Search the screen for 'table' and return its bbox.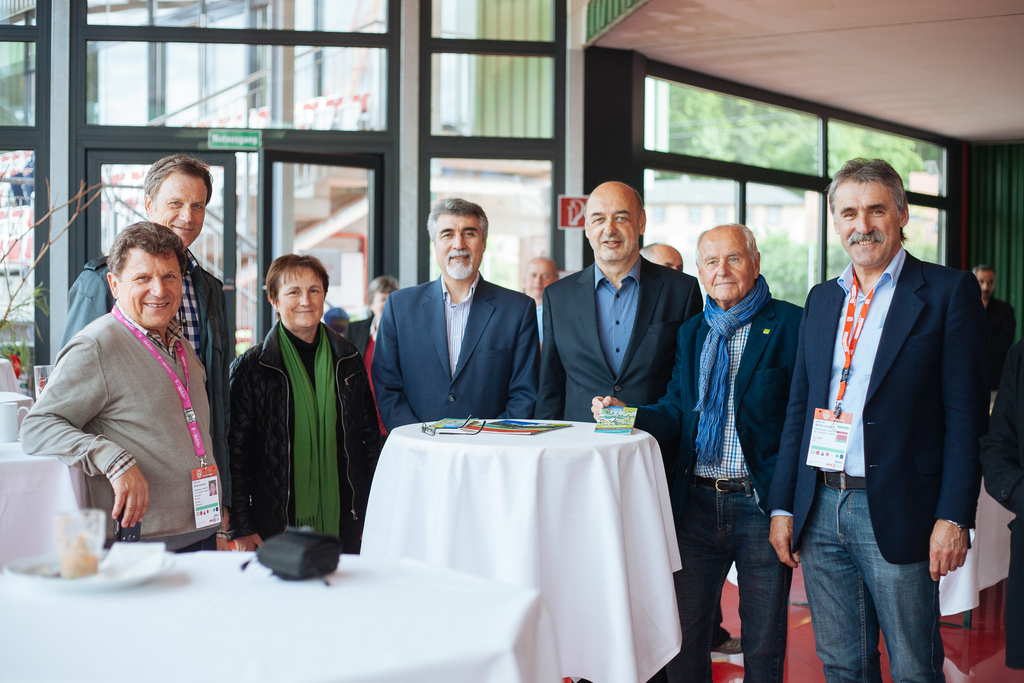
Found: left=0, top=547, right=524, bottom=682.
